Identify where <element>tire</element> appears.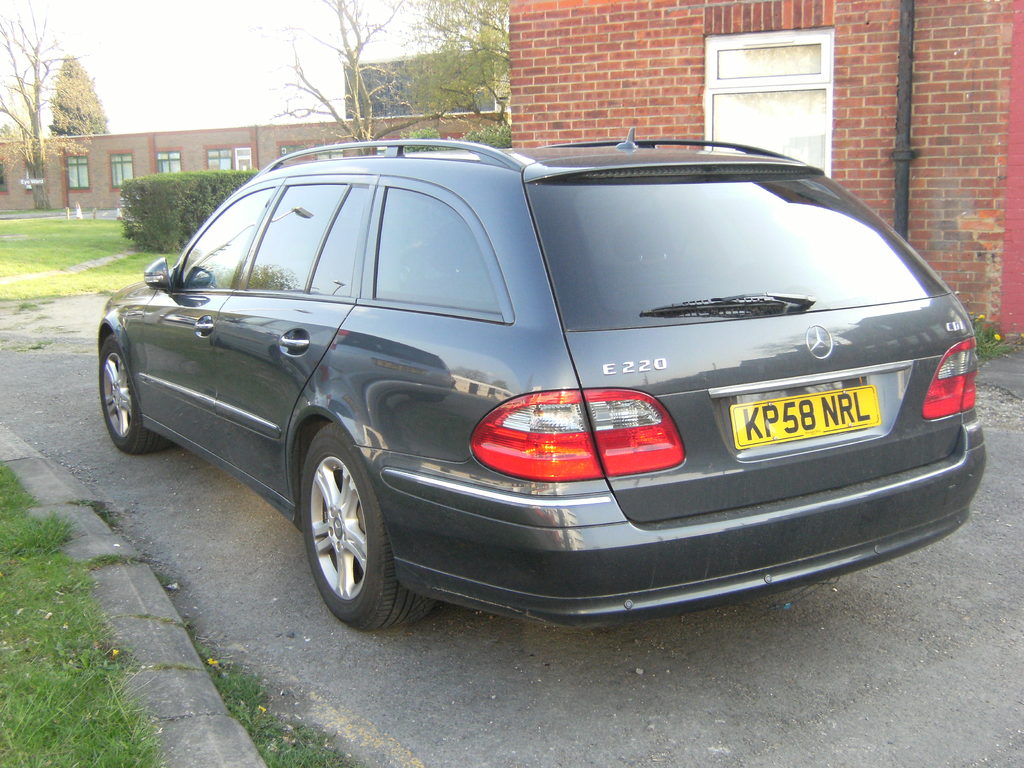
Appears at (100,335,168,455).
